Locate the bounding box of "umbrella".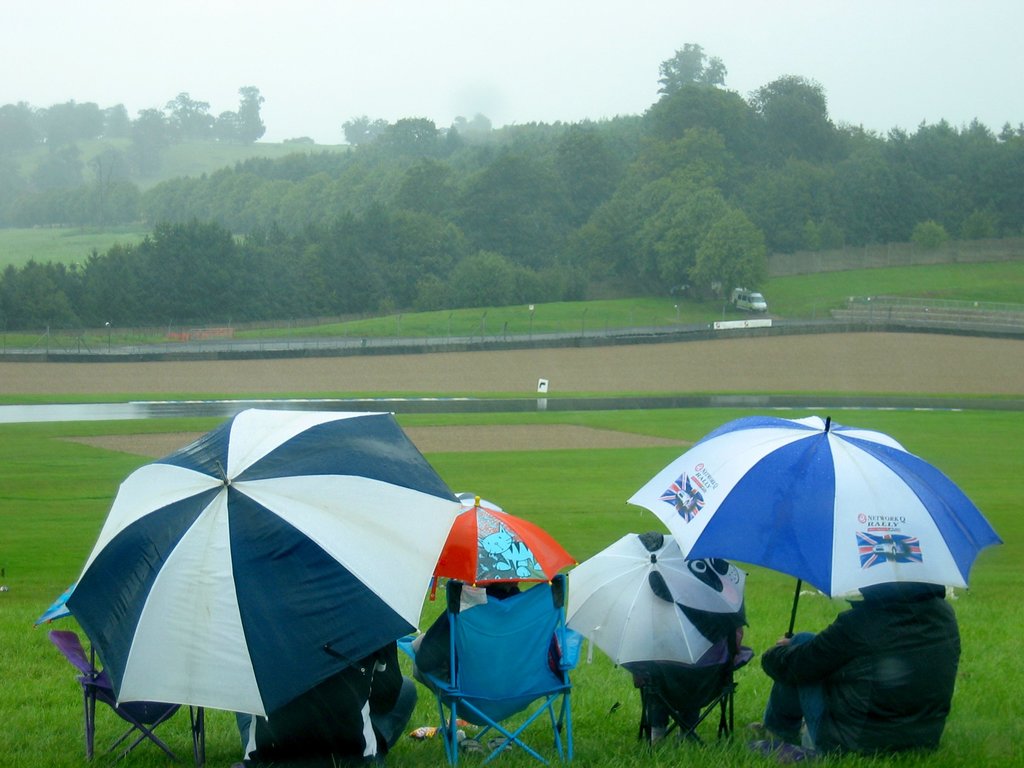
Bounding box: left=433, top=495, right=586, bottom=595.
